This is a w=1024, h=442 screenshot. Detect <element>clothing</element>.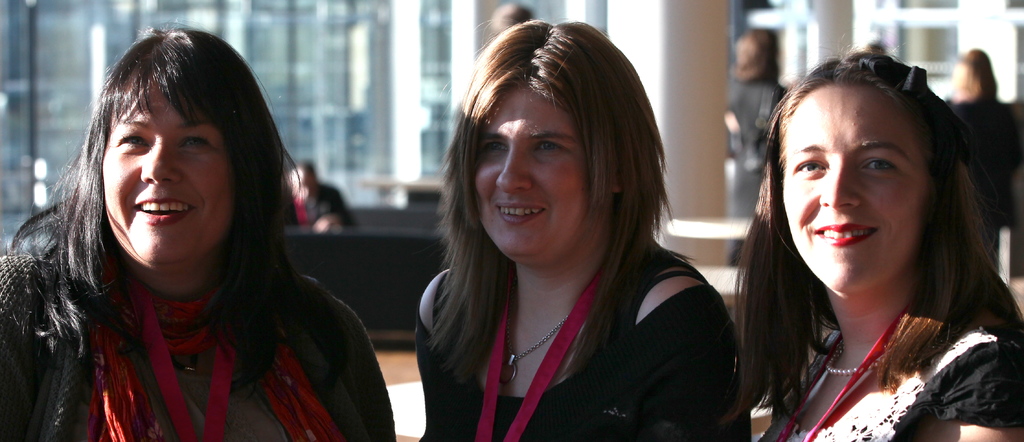
bbox=[418, 255, 728, 435].
